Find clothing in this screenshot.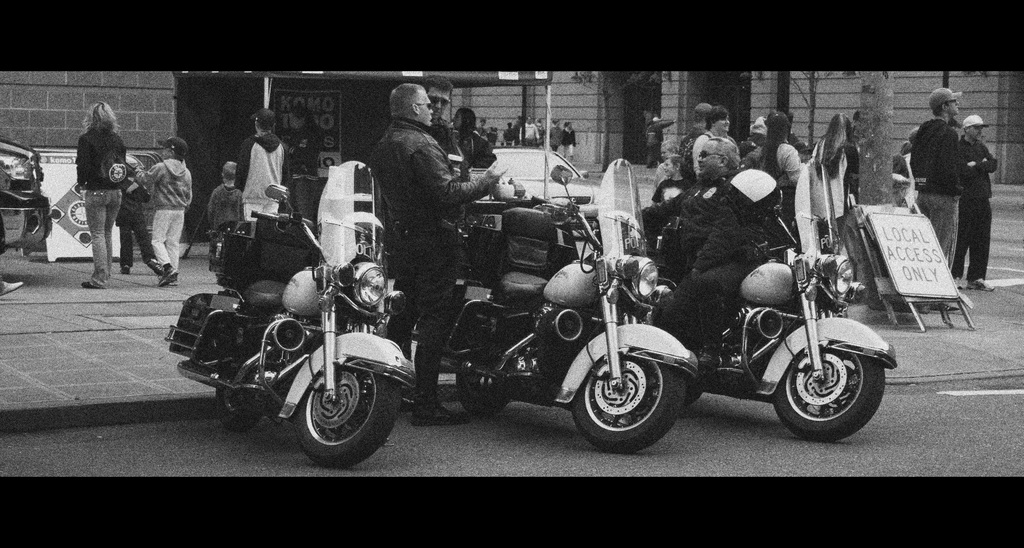
The bounding box for clothing is 210,183,244,229.
